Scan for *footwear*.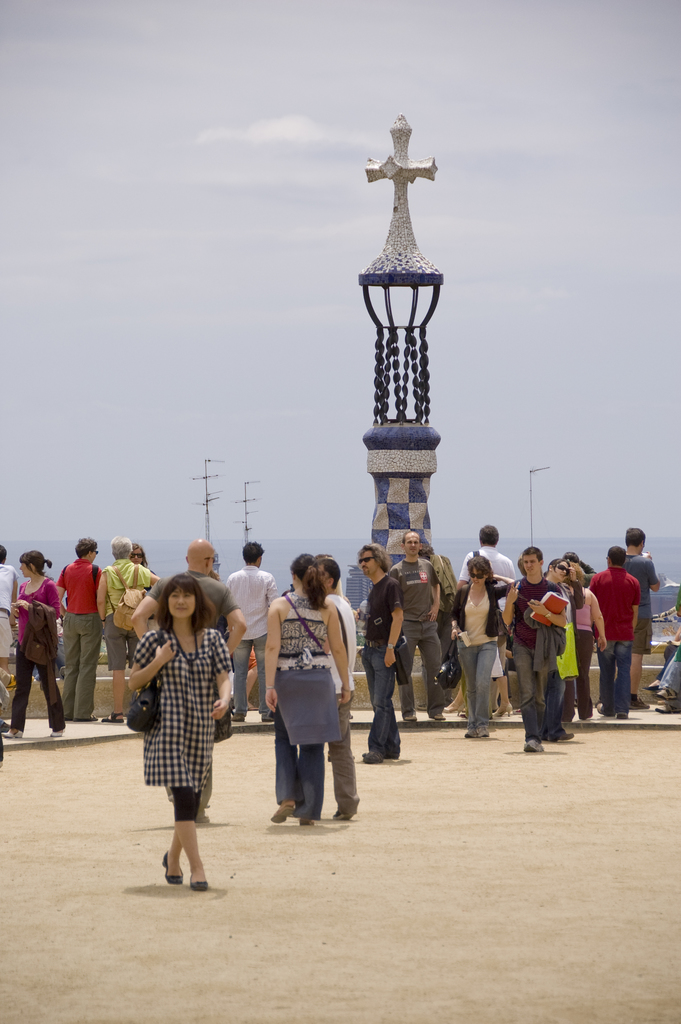
Scan result: {"left": 4, "top": 726, "right": 28, "bottom": 737}.
